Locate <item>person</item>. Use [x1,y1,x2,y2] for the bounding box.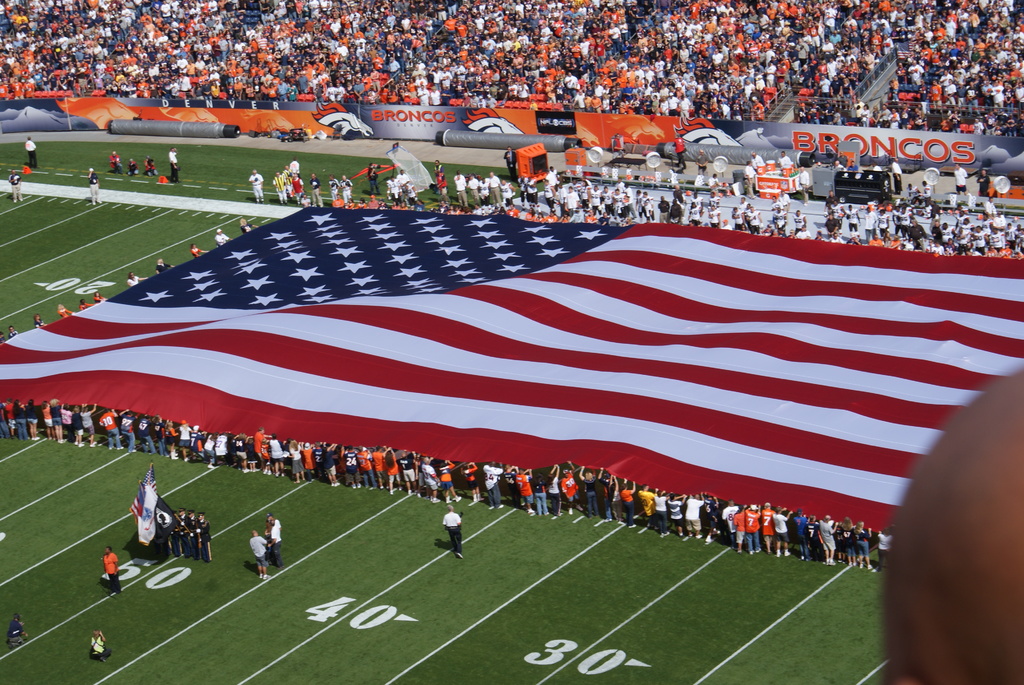
[191,240,204,258].
